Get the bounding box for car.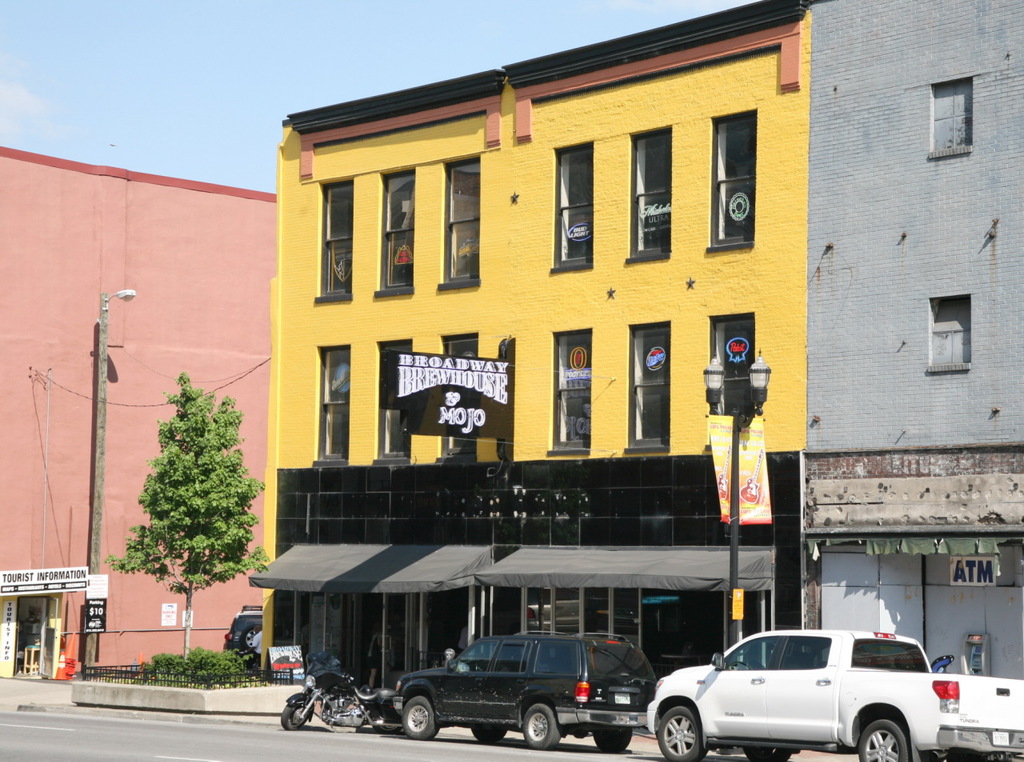
x1=654, y1=615, x2=1023, y2=761.
